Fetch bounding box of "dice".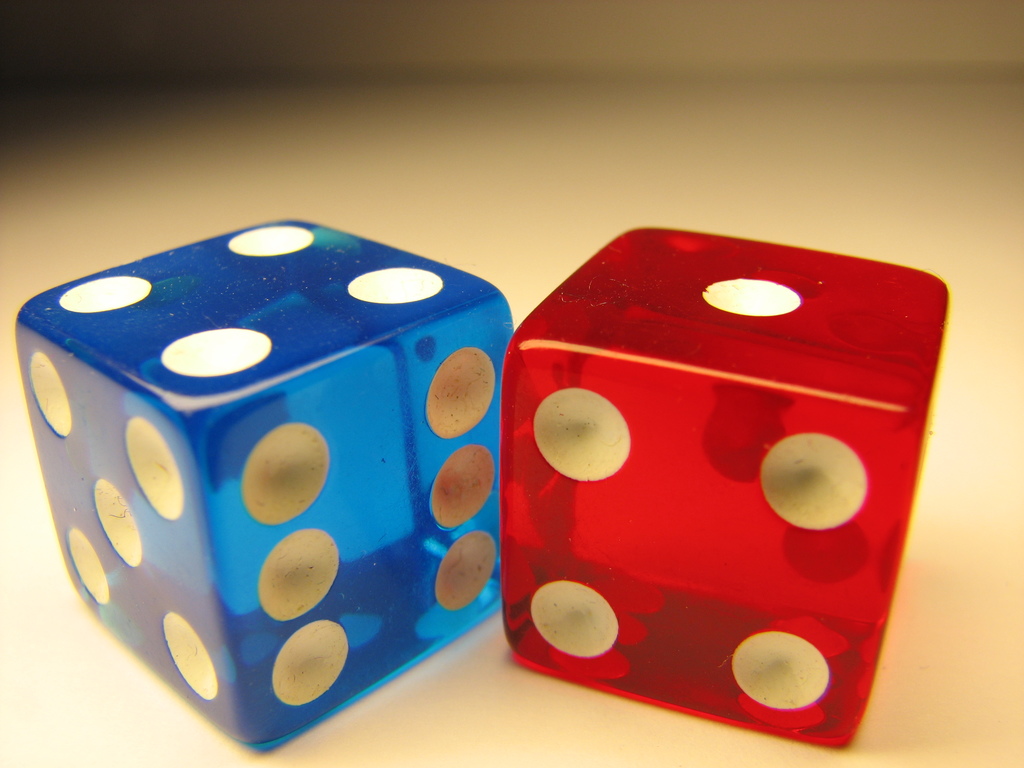
Bbox: rect(13, 221, 520, 751).
